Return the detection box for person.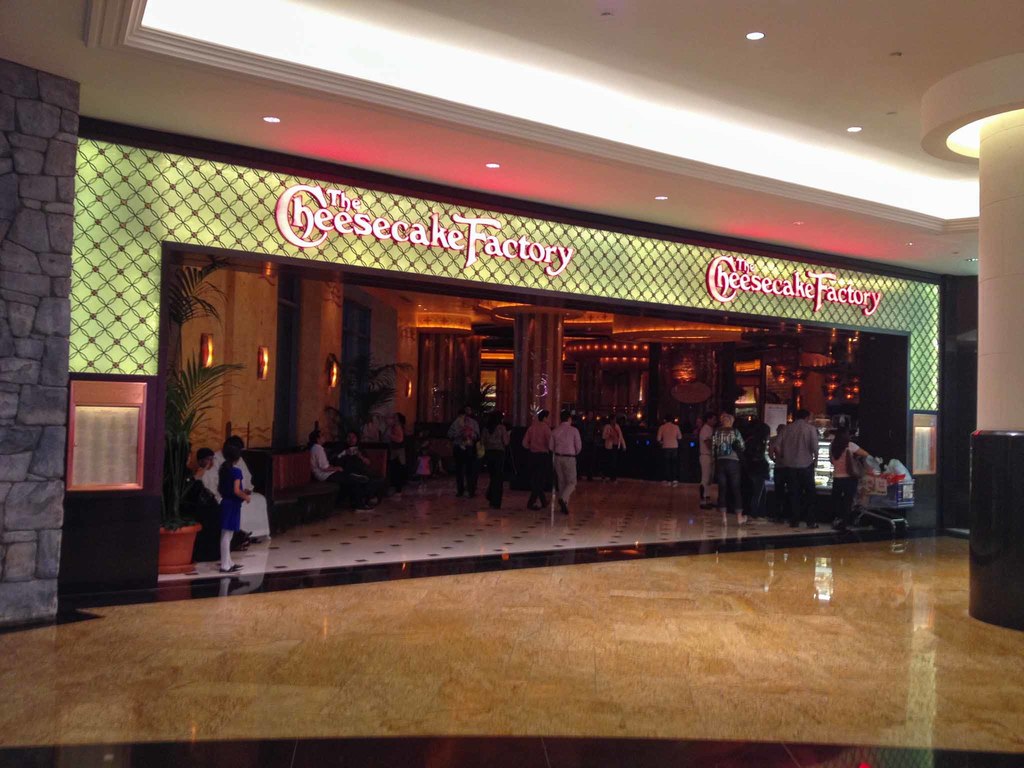
region(748, 416, 769, 506).
